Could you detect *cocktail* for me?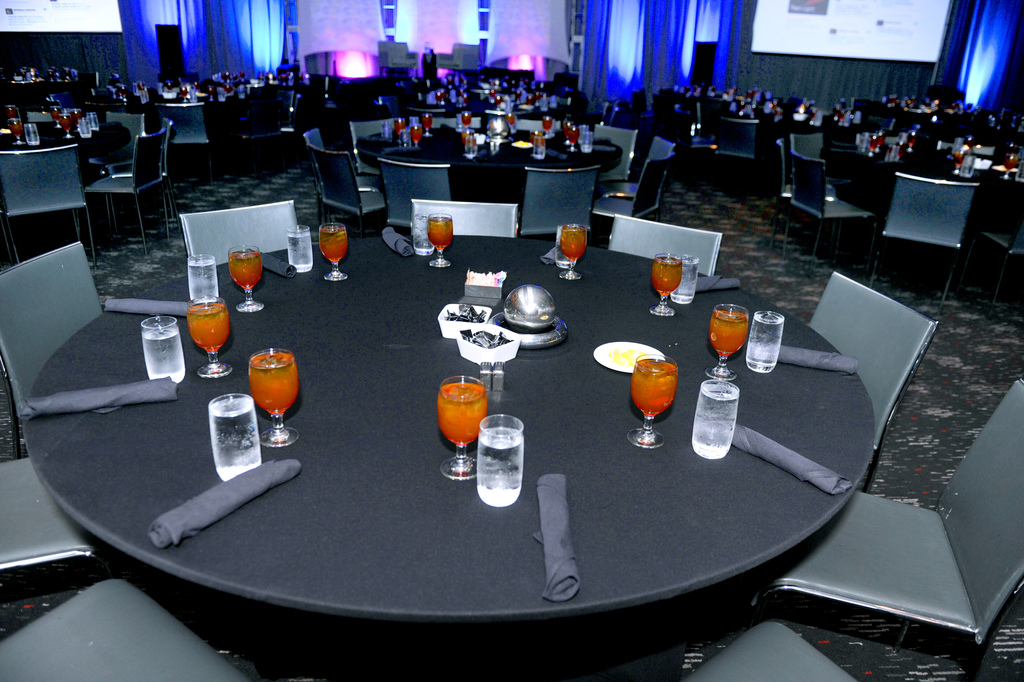
Detection result: [690,369,740,463].
